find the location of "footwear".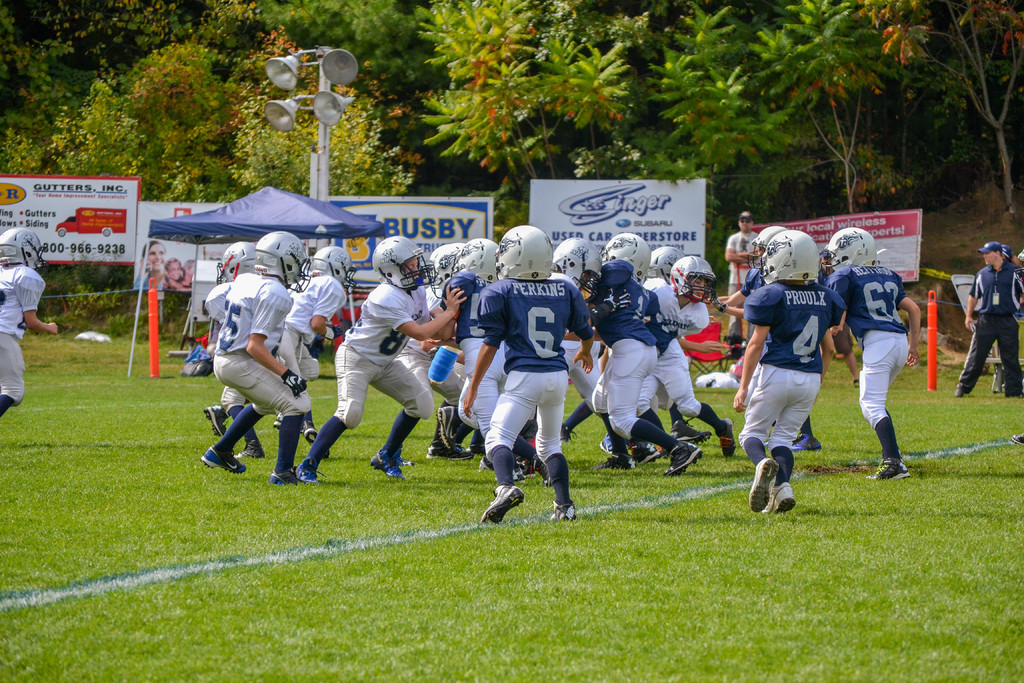
Location: crop(836, 353, 844, 358).
